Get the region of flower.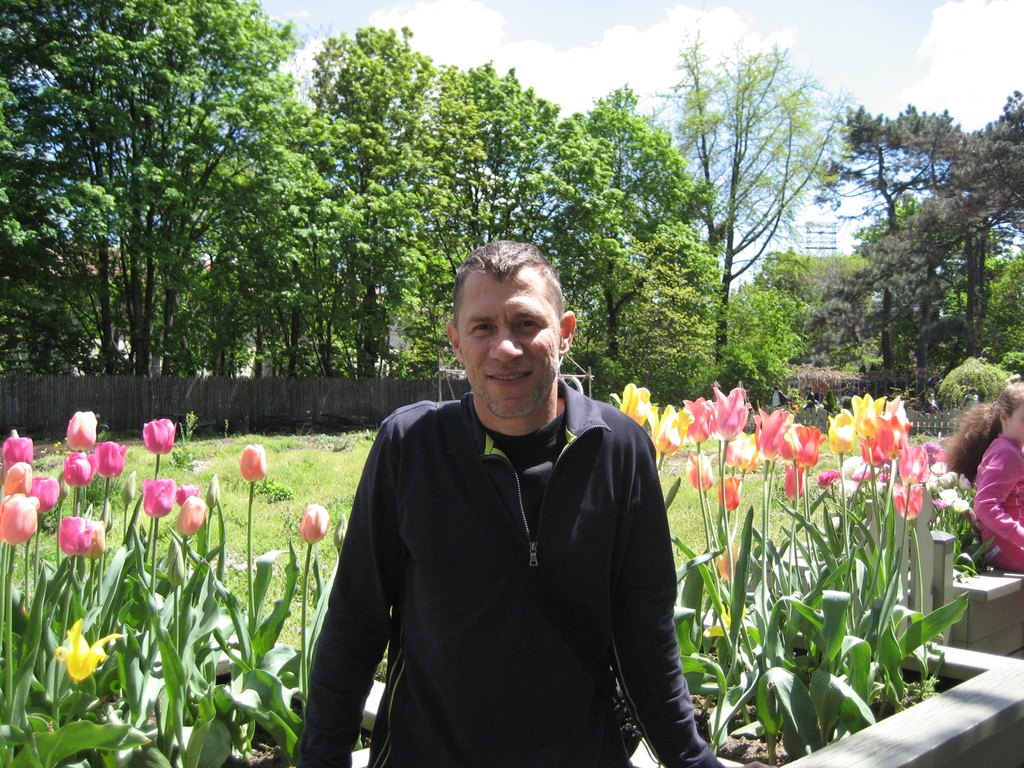
box(898, 446, 929, 484).
